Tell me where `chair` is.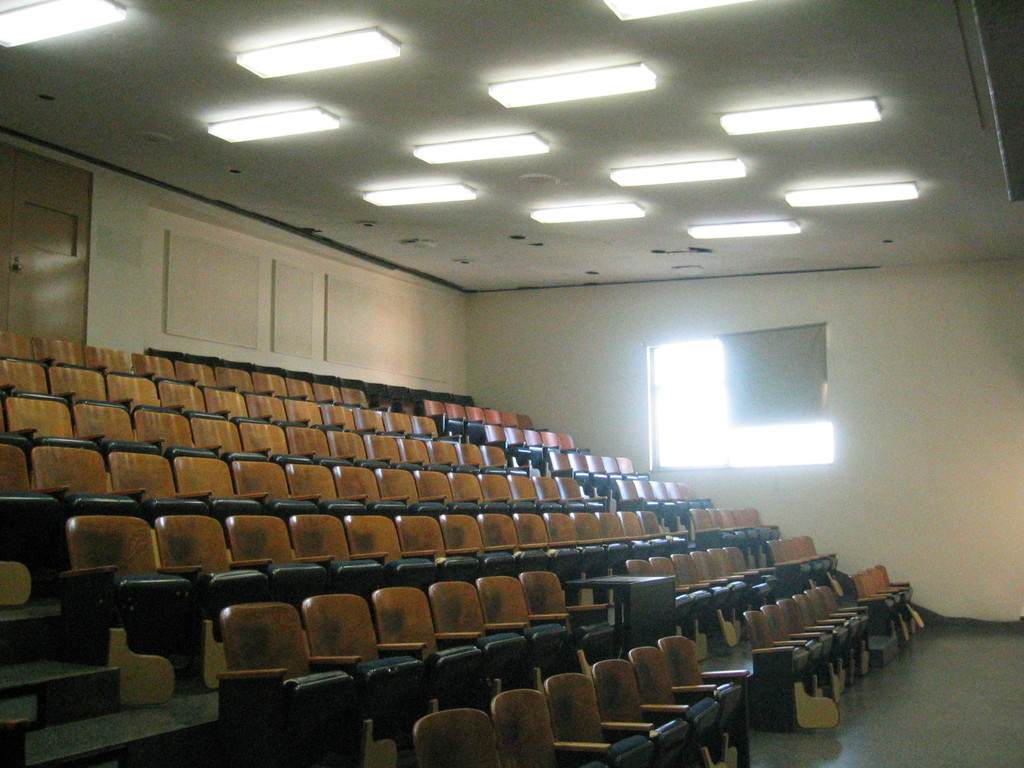
`chair` is at <bbox>863, 566, 916, 637</bbox>.
